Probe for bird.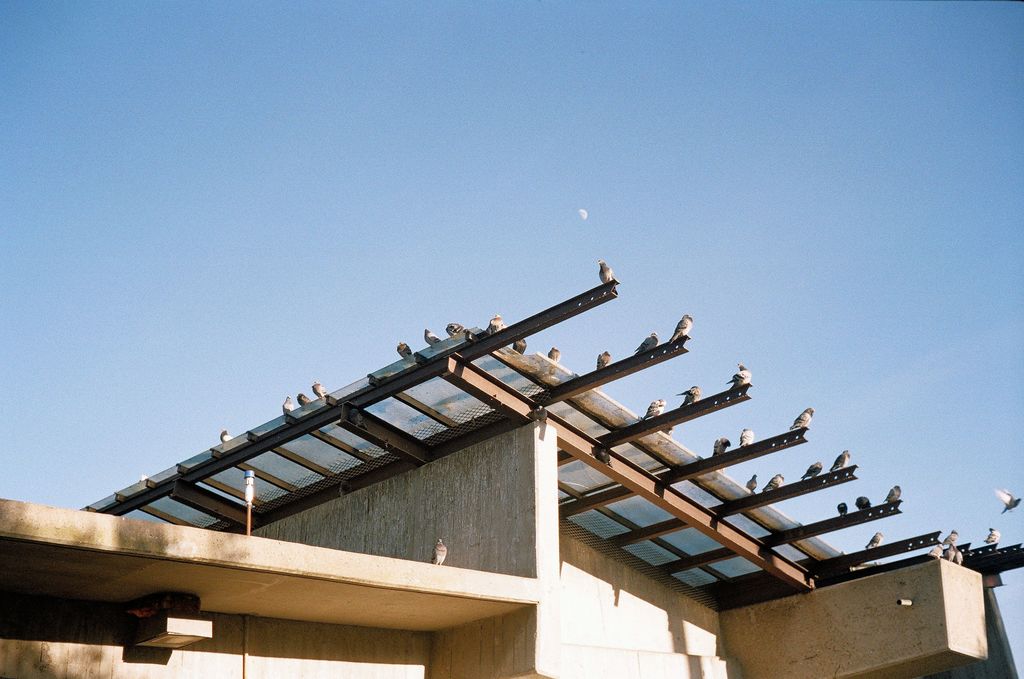
Probe result: x1=982 y1=529 x2=1003 y2=545.
